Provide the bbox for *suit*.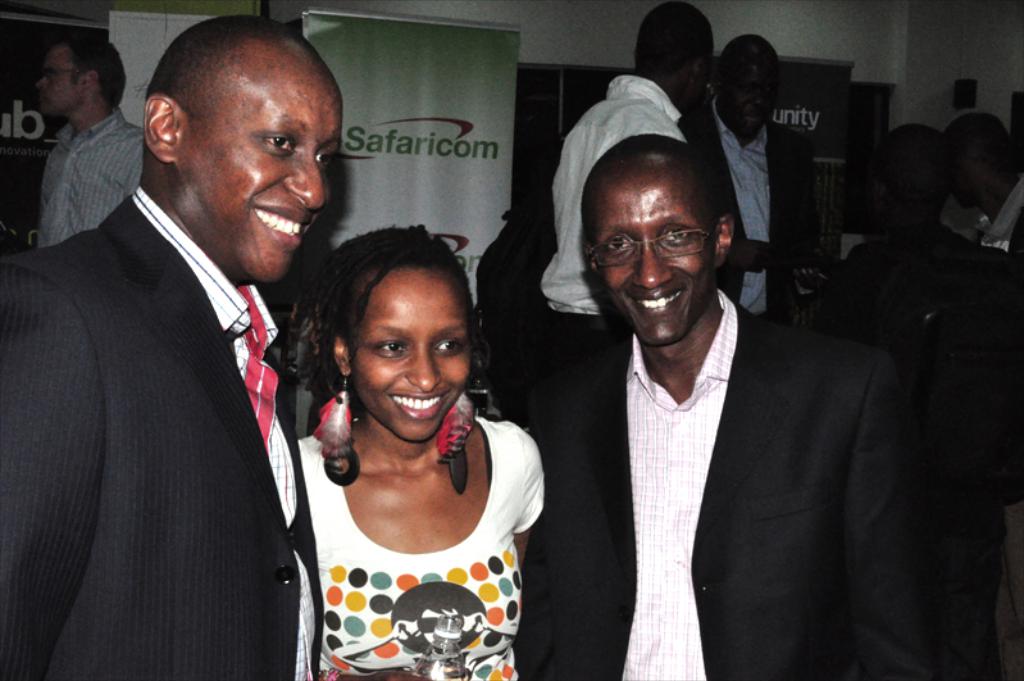
x1=524, y1=289, x2=937, y2=680.
